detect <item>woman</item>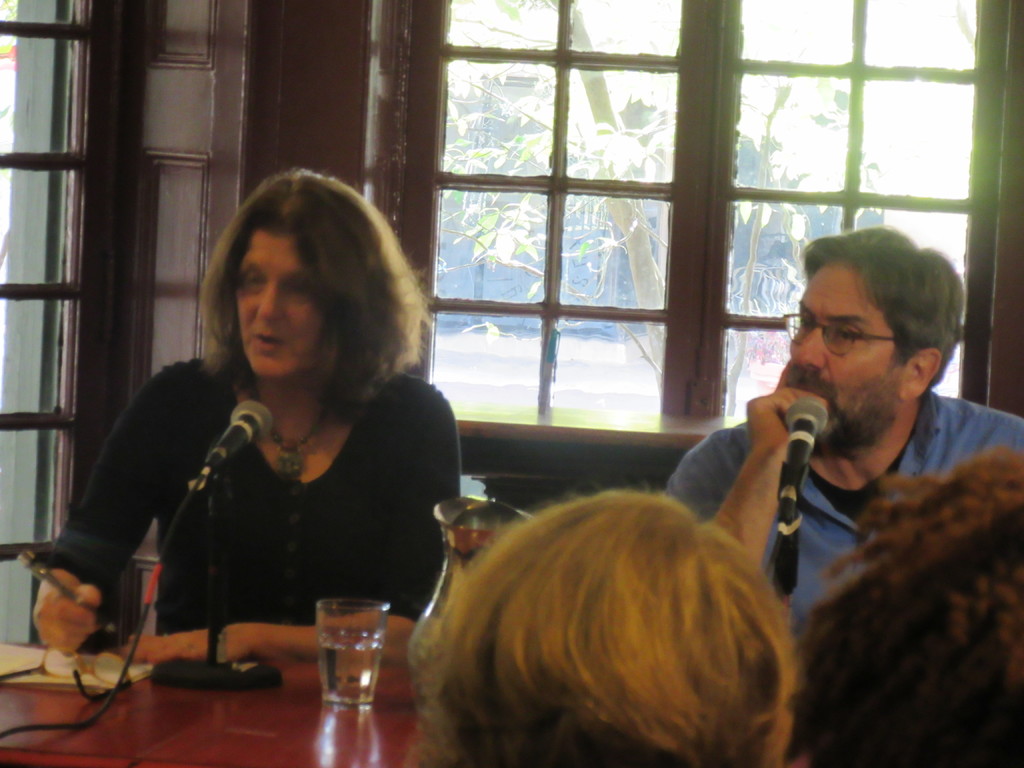
[67, 193, 472, 691]
